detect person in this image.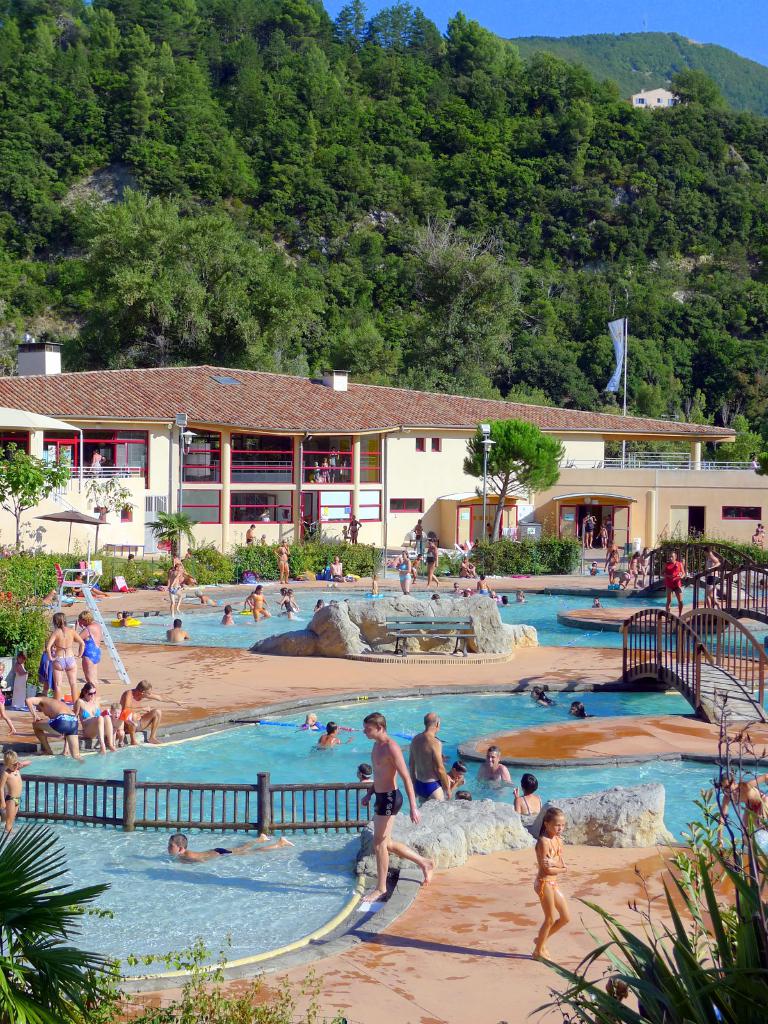
Detection: <box>0,673,17,738</box>.
